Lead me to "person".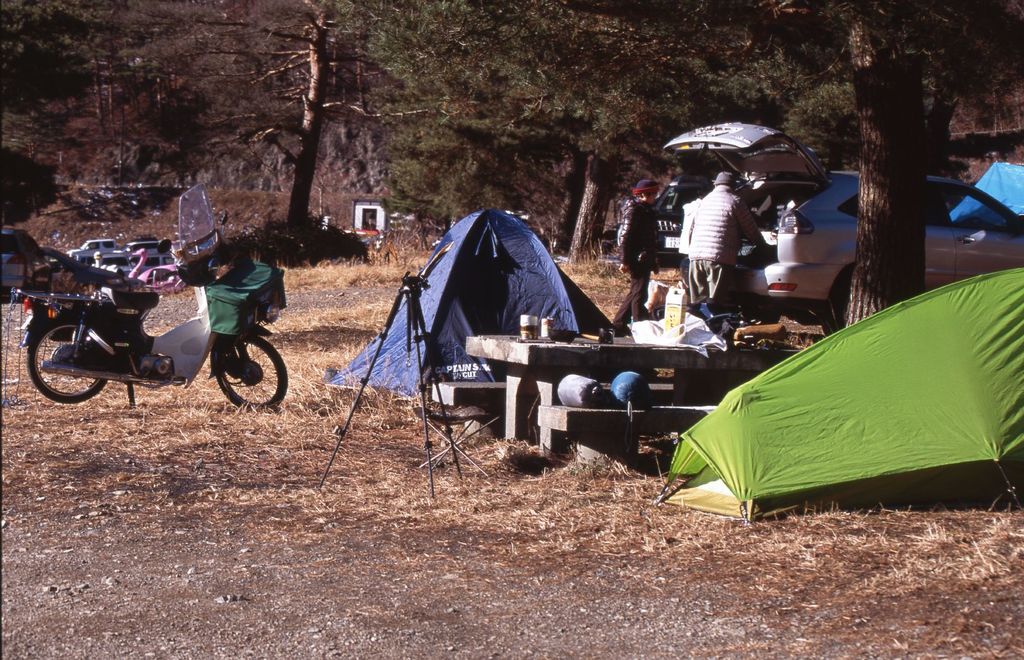
Lead to pyautogui.locateOnScreen(605, 174, 662, 326).
